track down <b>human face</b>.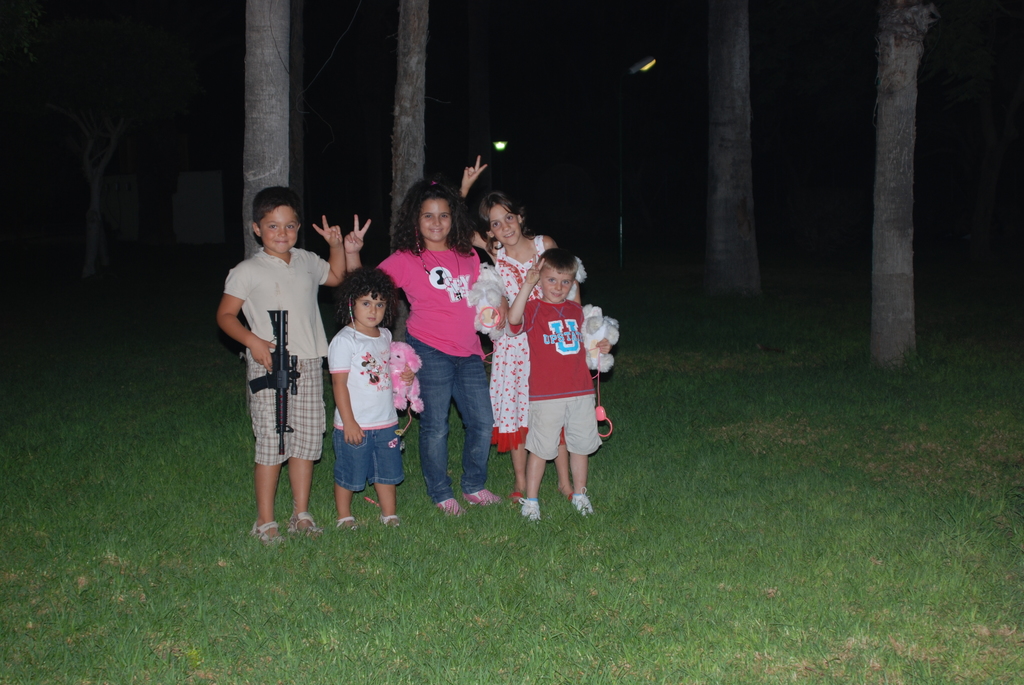
Tracked to select_region(540, 264, 573, 304).
